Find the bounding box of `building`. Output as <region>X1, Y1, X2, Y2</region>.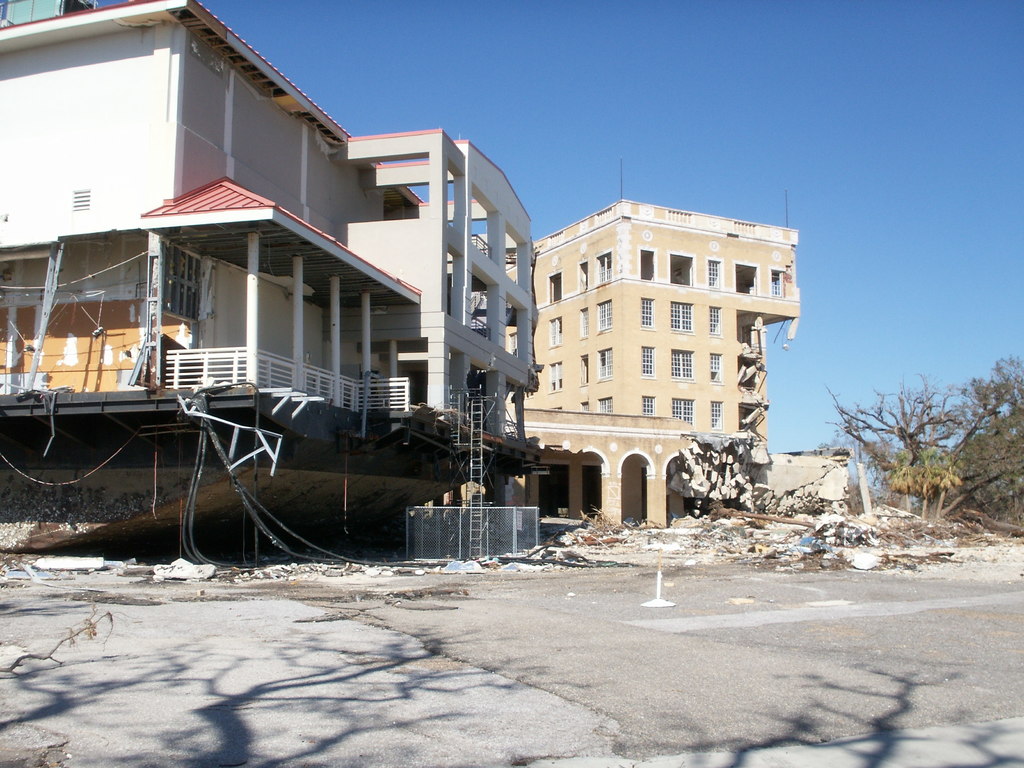
<region>480, 161, 801, 527</region>.
